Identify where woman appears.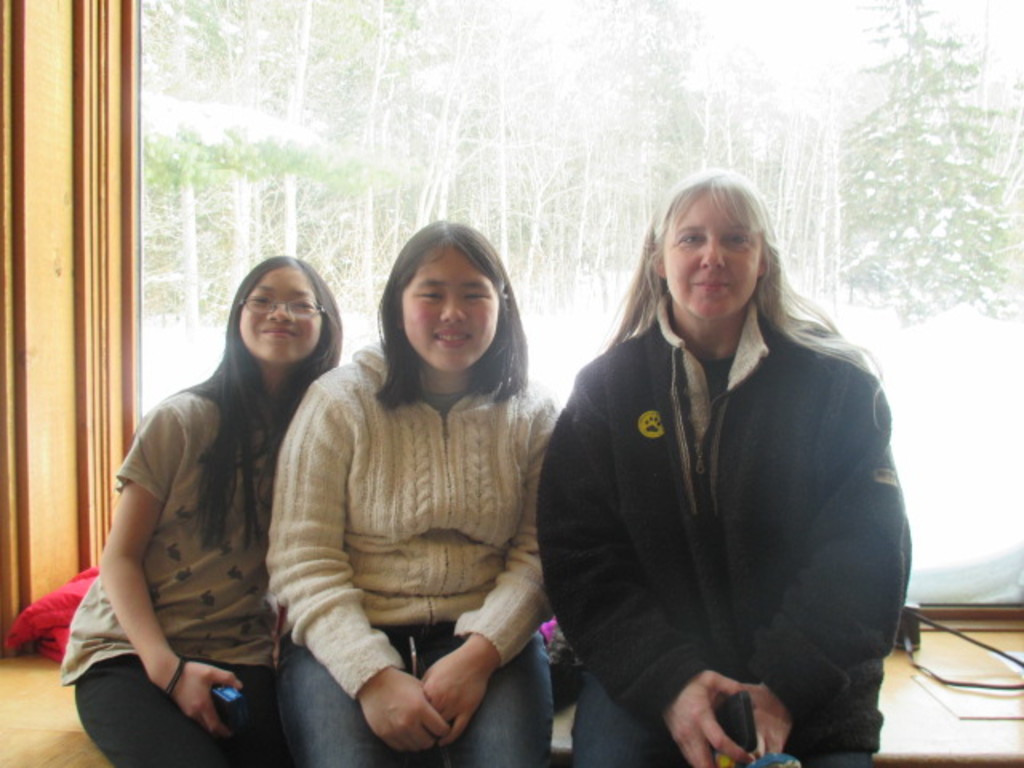
Appears at [262,200,566,766].
